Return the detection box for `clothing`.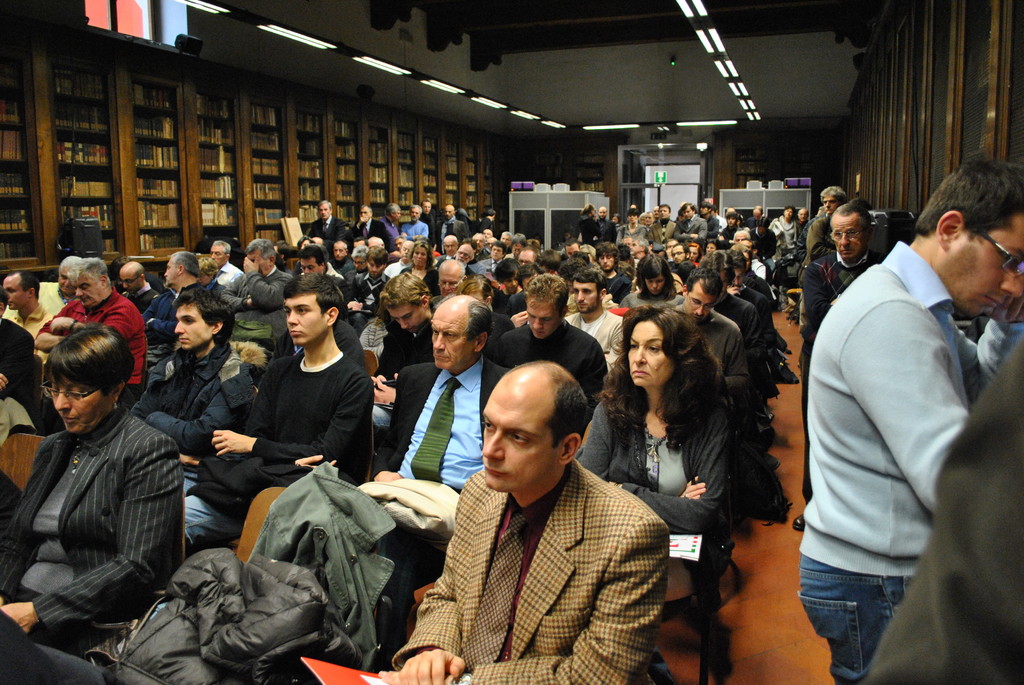
<box>622,295,681,313</box>.
